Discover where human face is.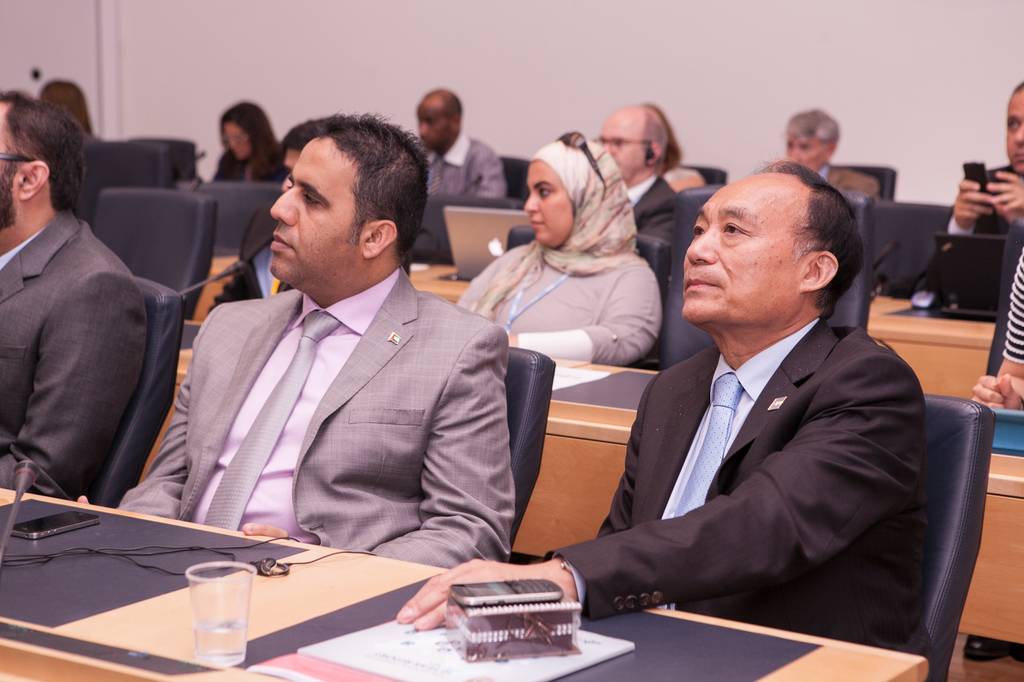
Discovered at [597,113,641,178].
